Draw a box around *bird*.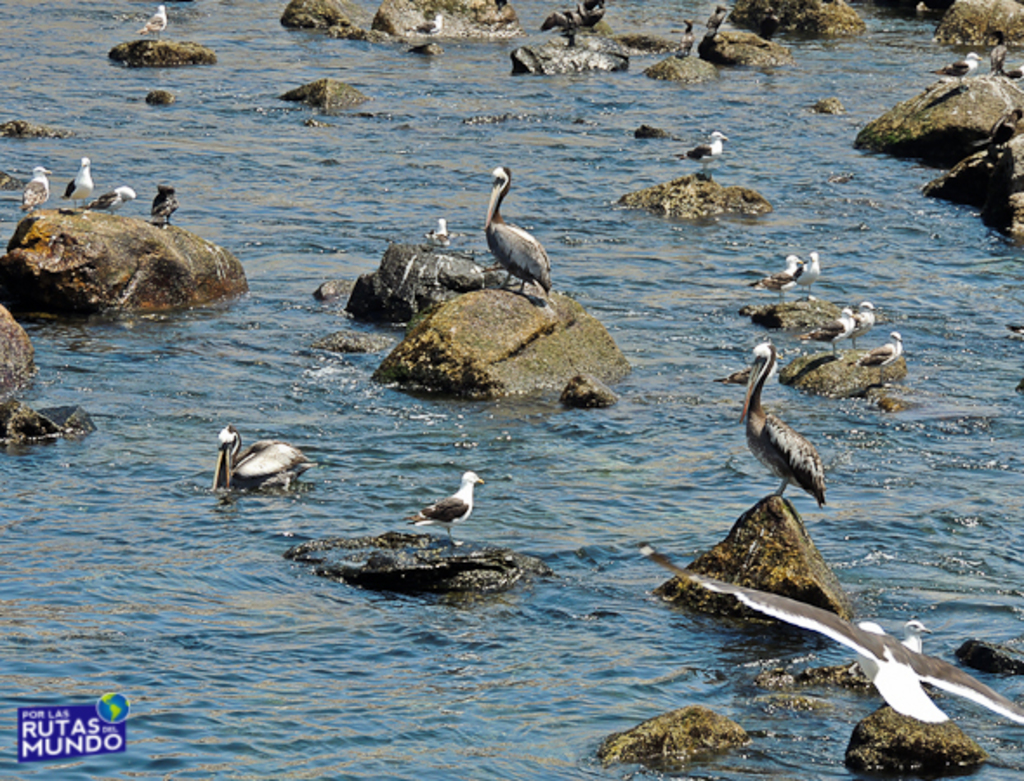
Rect(805, 314, 859, 356).
